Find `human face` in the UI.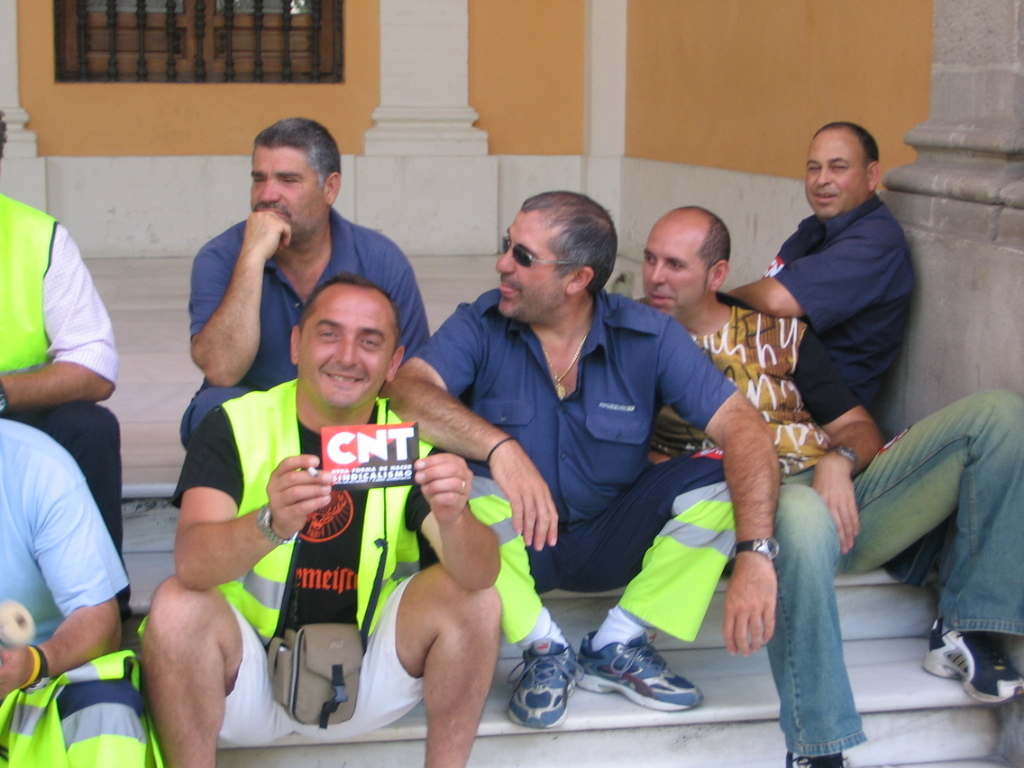
UI element at box=[298, 282, 392, 412].
